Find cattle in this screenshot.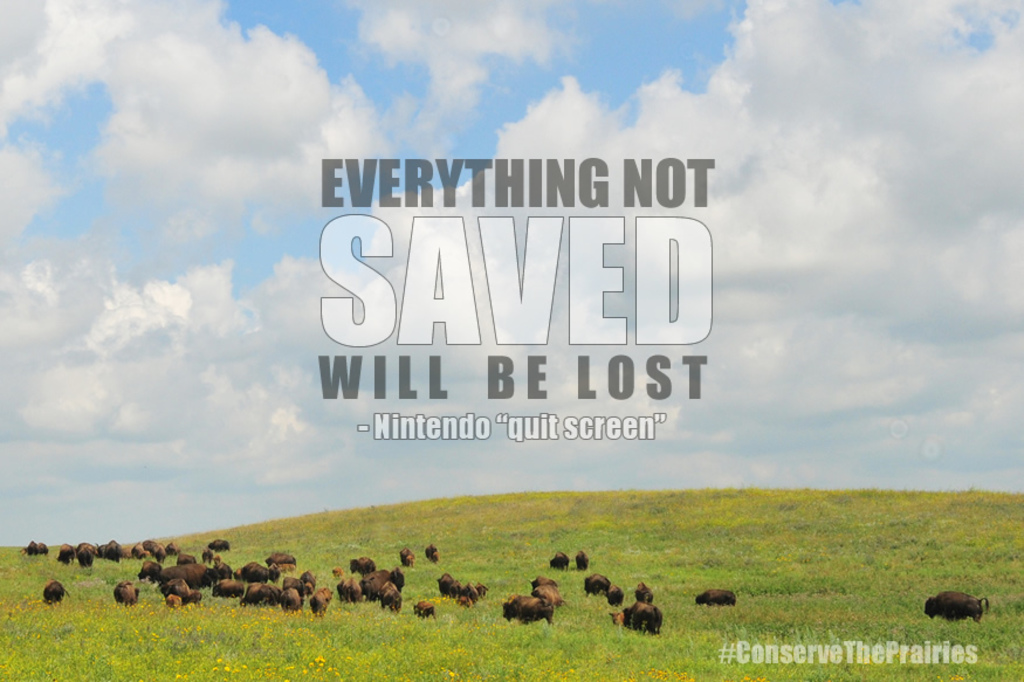
The bounding box for cattle is select_region(178, 552, 198, 563).
